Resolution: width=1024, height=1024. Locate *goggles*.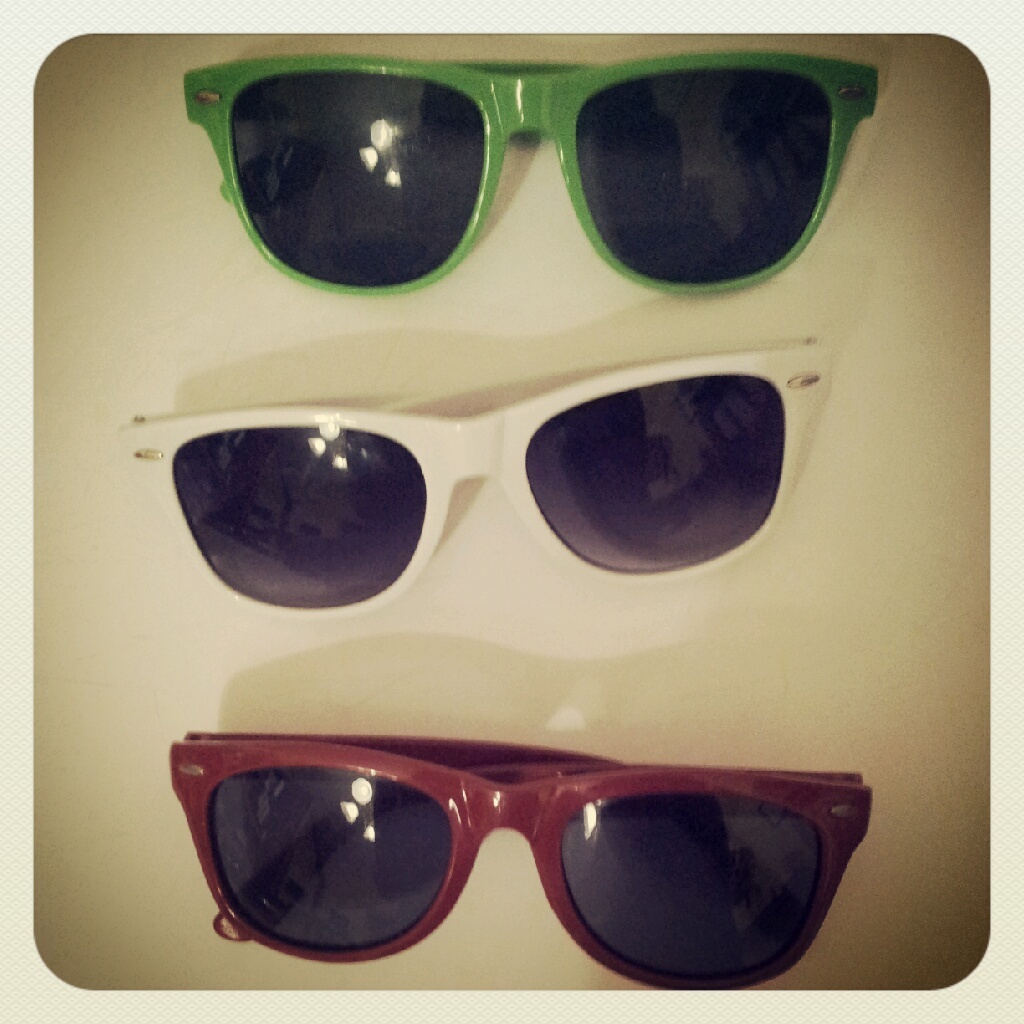
(x1=164, y1=729, x2=874, y2=991).
